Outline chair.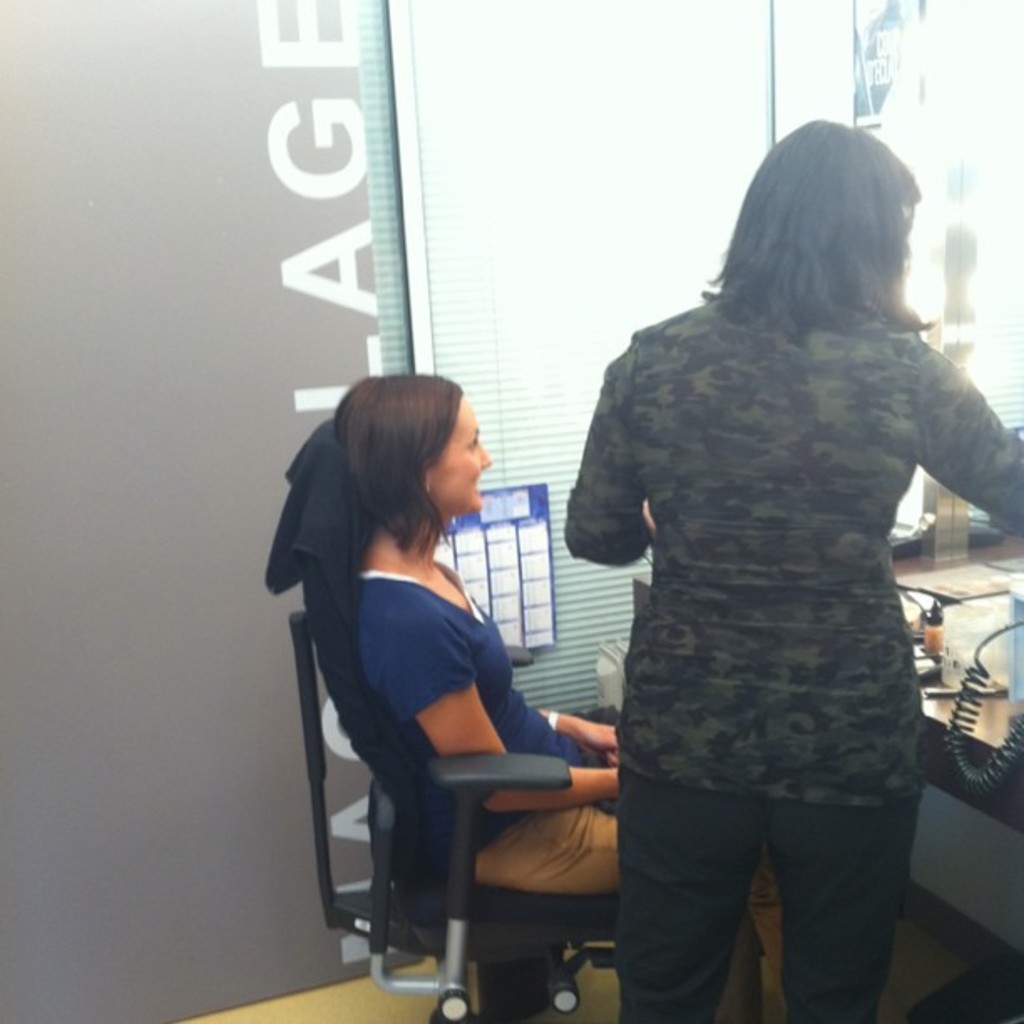
Outline: select_region(288, 569, 664, 1019).
